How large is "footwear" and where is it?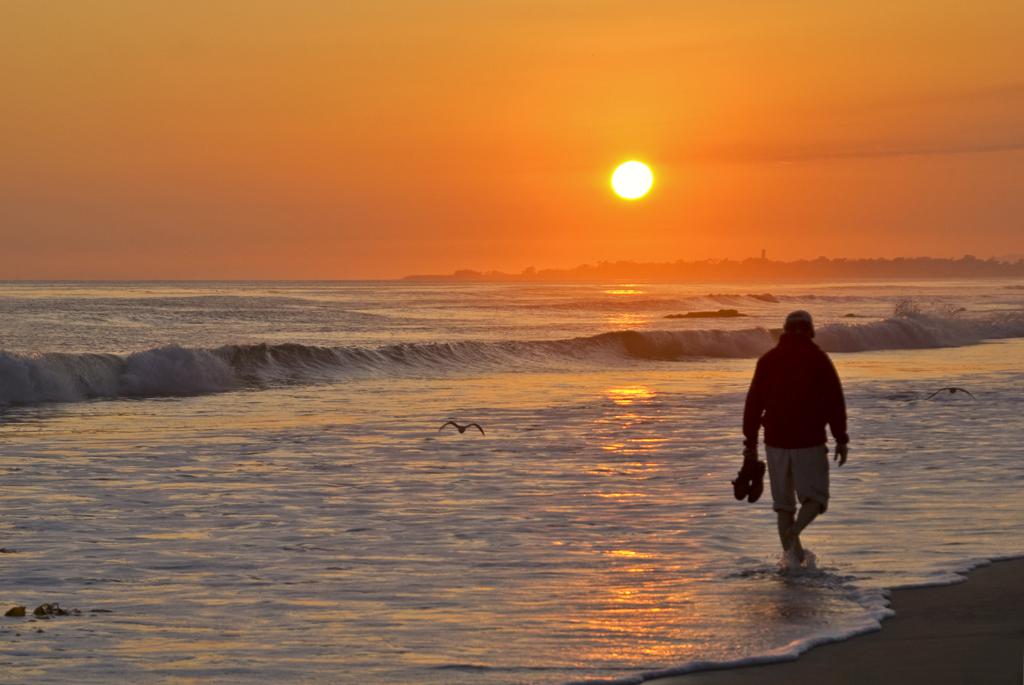
Bounding box: [left=784, top=525, right=802, bottom=562].
